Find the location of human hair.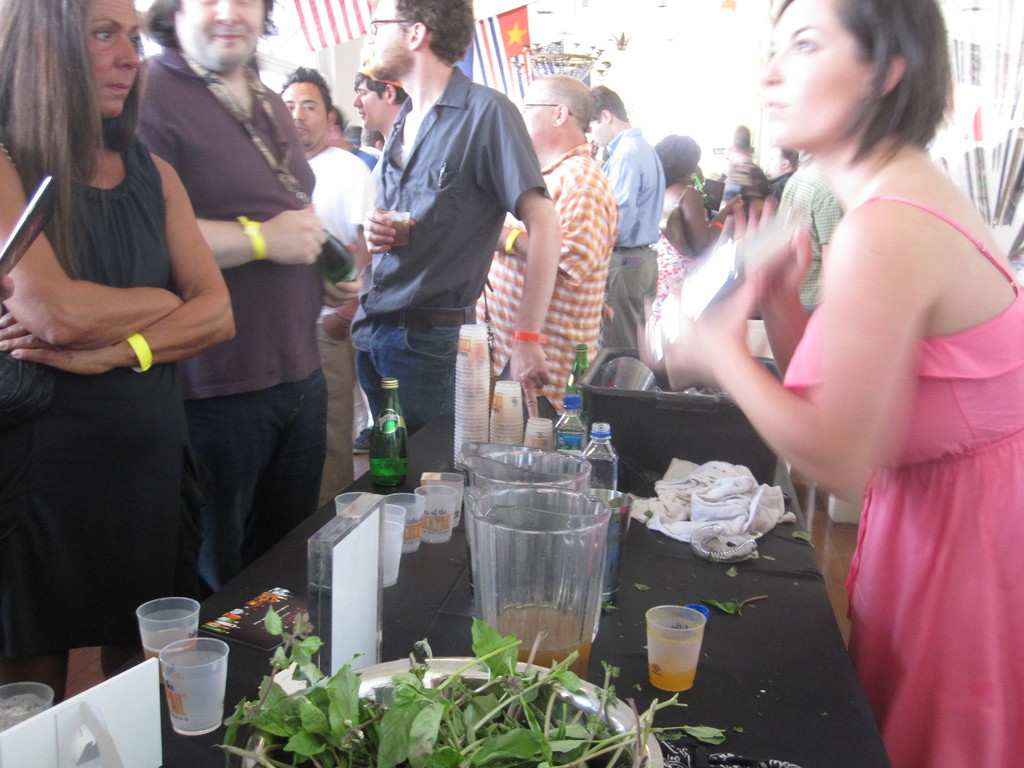
Location: (352, 65, 415, 109).
